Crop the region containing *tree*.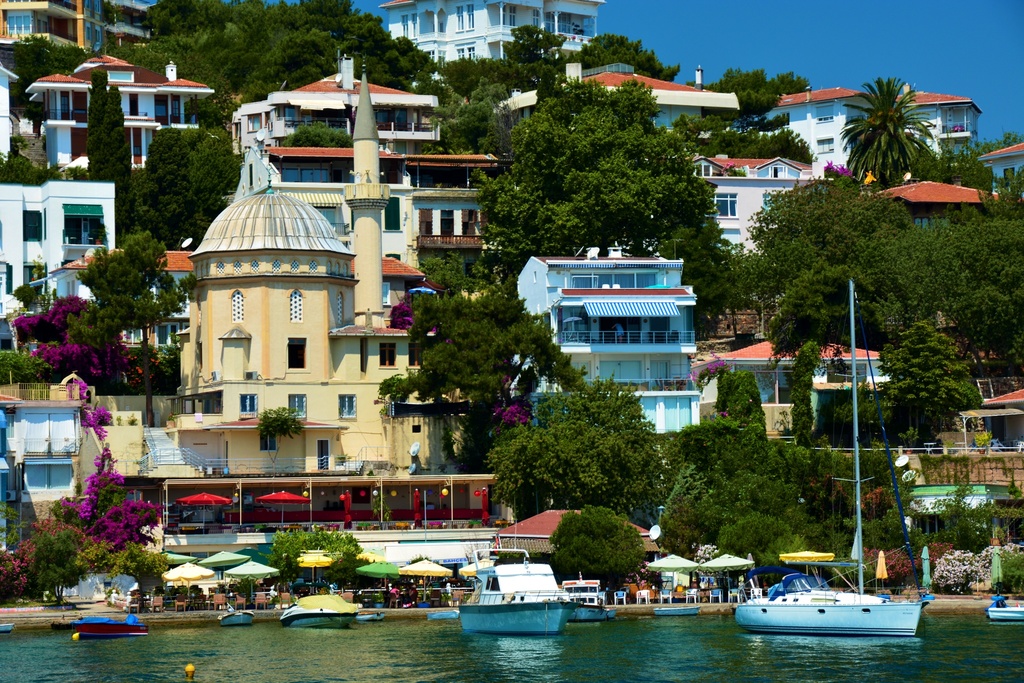
Crop region: 810,434,856,509.
